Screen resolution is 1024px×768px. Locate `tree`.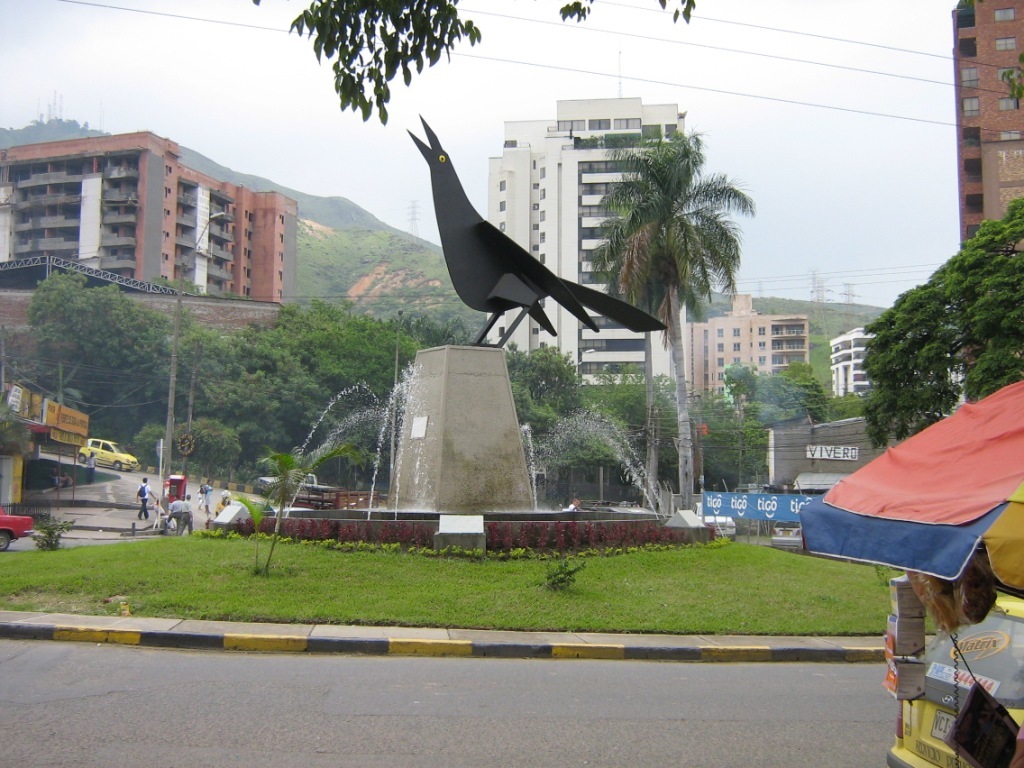
(left=225, top=340, right=332, bottom=480).
